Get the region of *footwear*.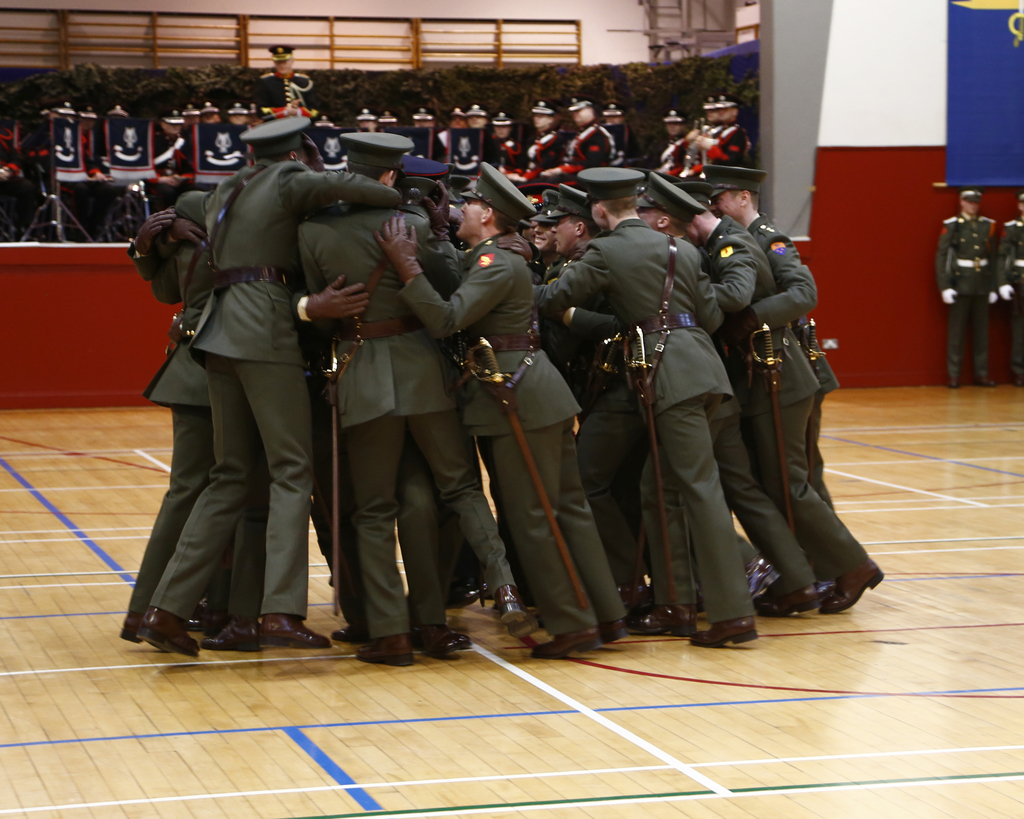
left=201, top=618, right=263, bottom=651.
